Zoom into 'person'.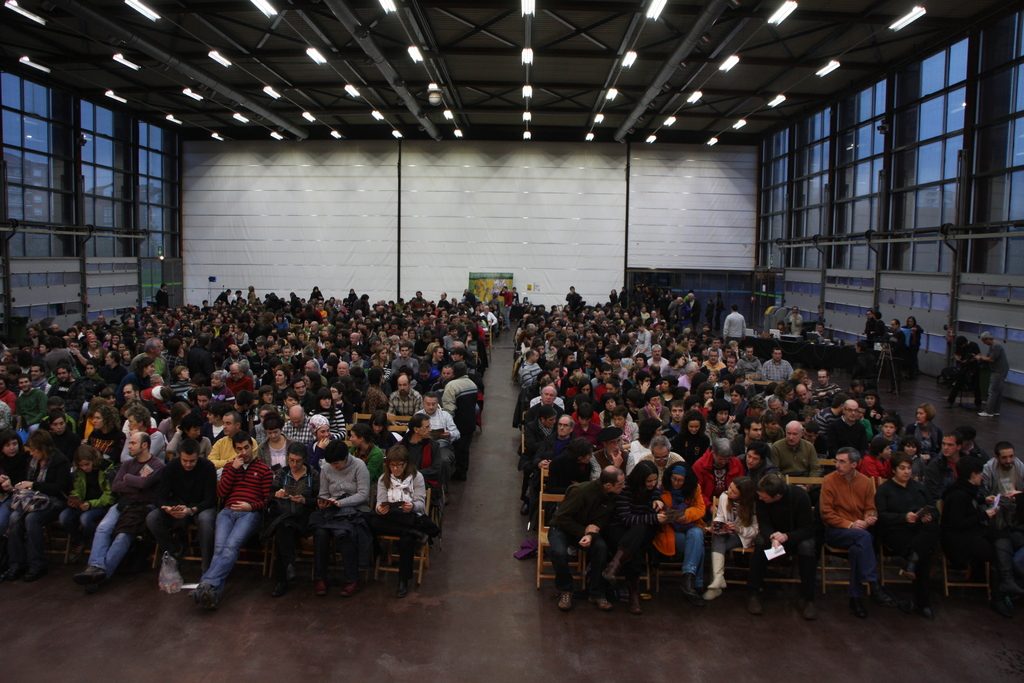
Zoom target: left=285, top=391, right=298, bottom=402.
